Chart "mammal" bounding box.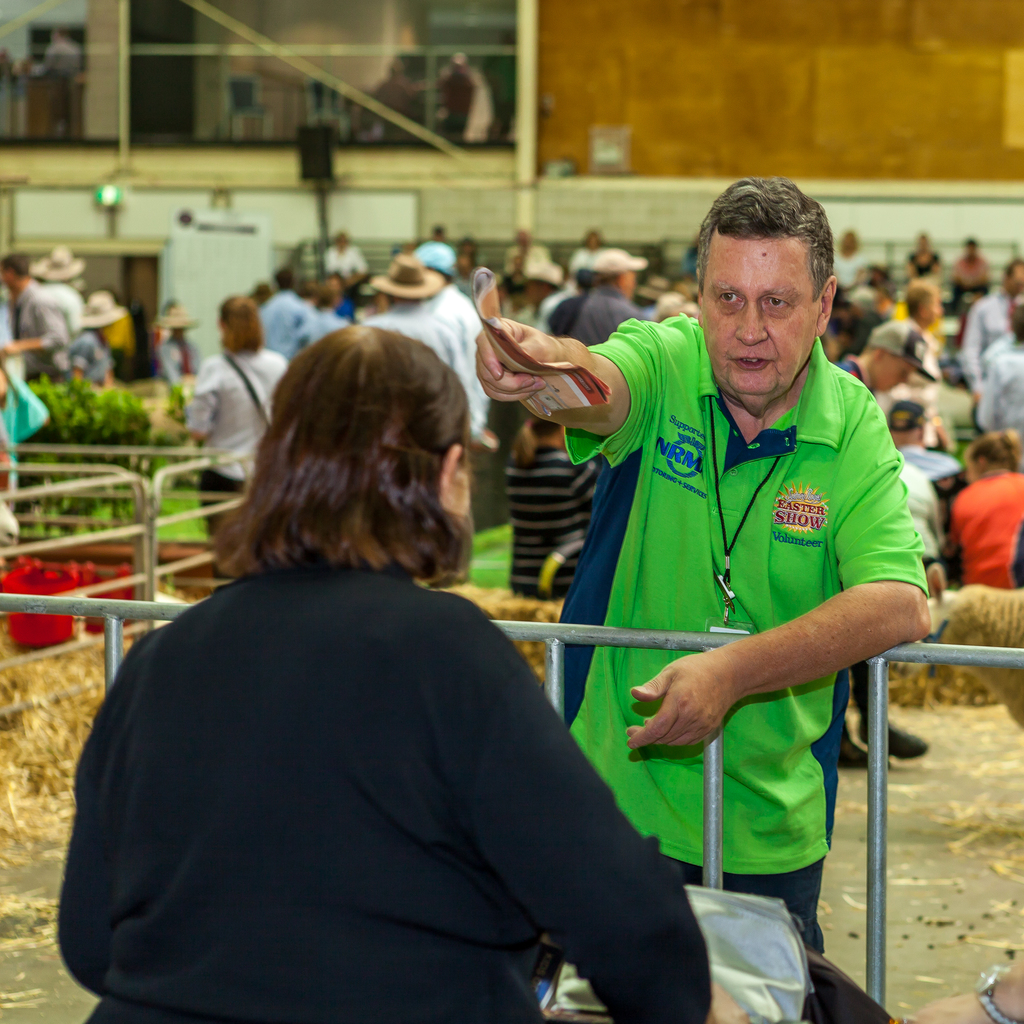
Charted: region(495, 228, 550, 280).
